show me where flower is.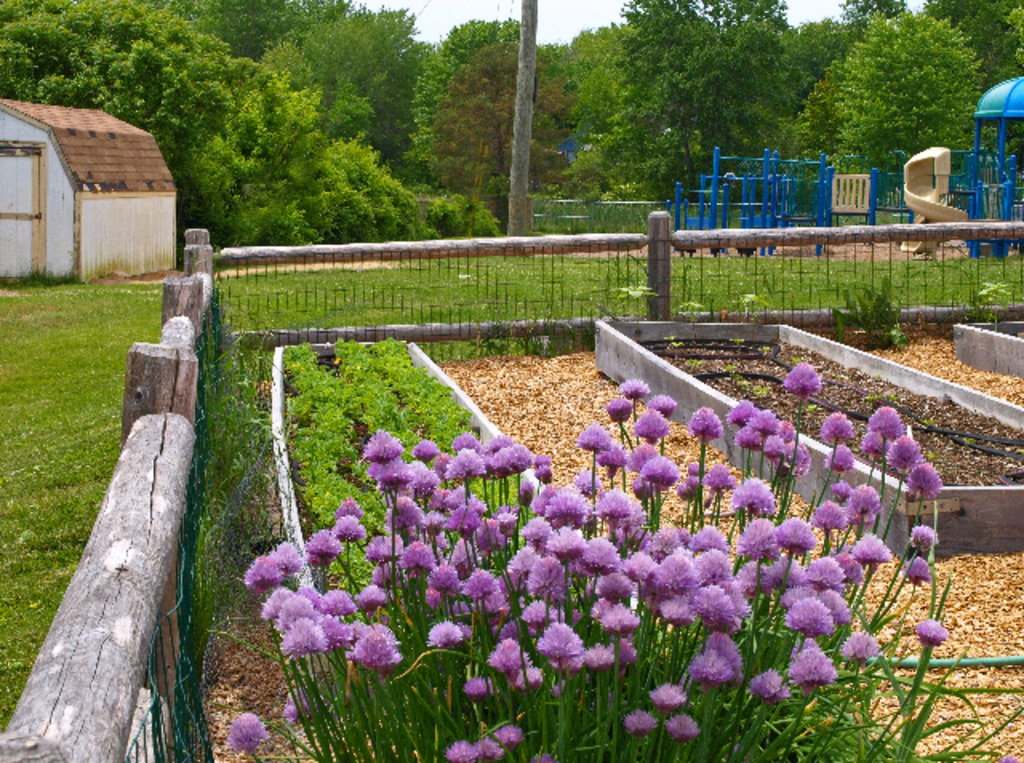
flower is at select_region(539, 521, 576, 566).
